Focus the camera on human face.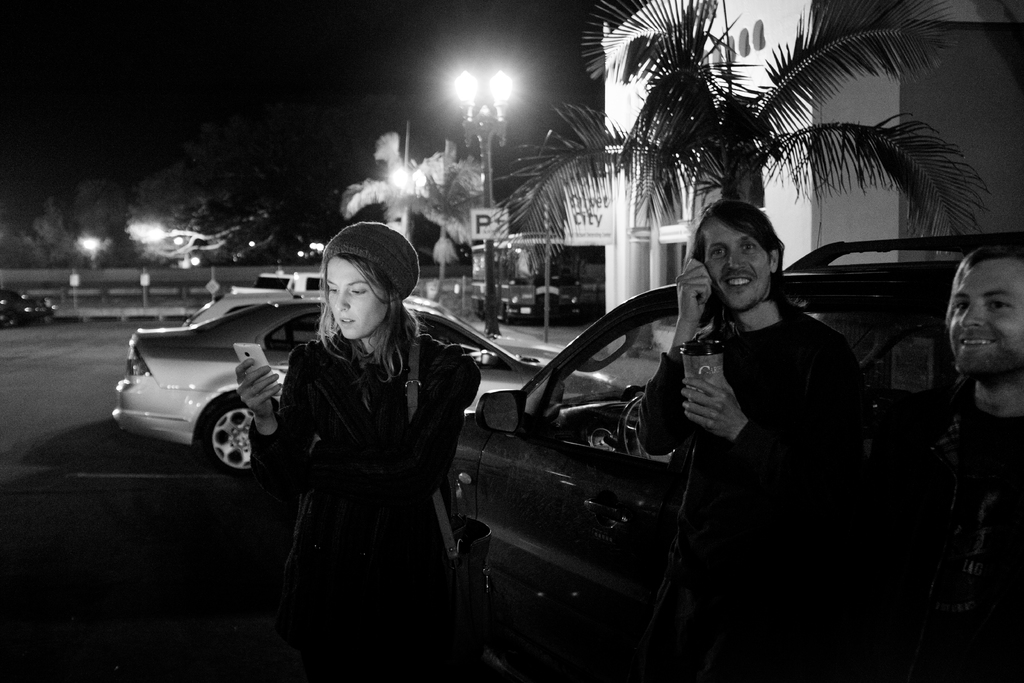
Focus region: (950,259,1023,373).
